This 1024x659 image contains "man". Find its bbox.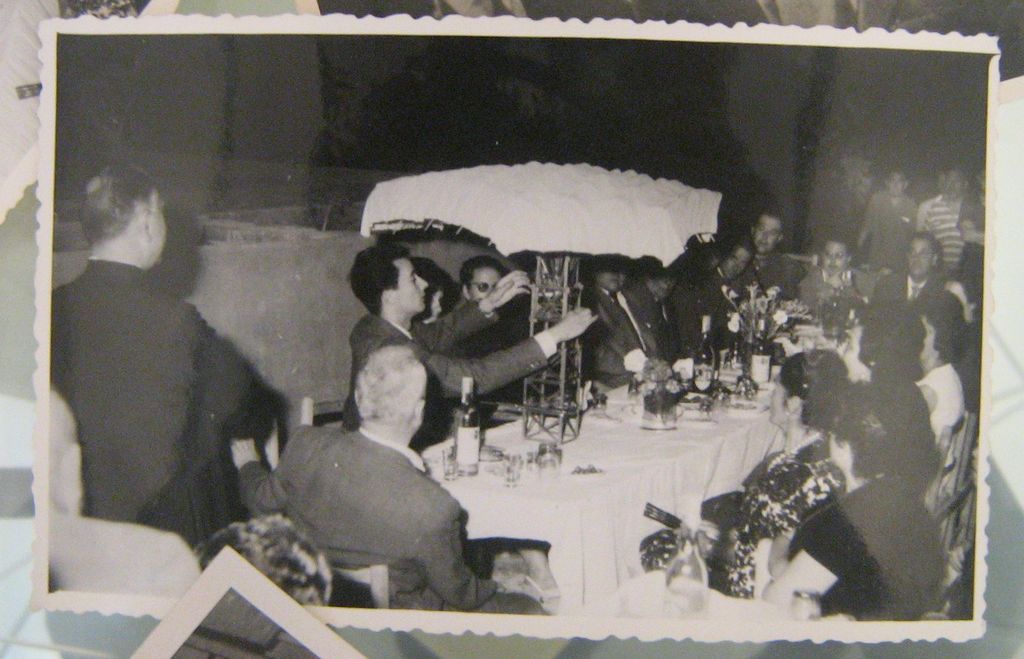
region(669, 240, 751, 362).
